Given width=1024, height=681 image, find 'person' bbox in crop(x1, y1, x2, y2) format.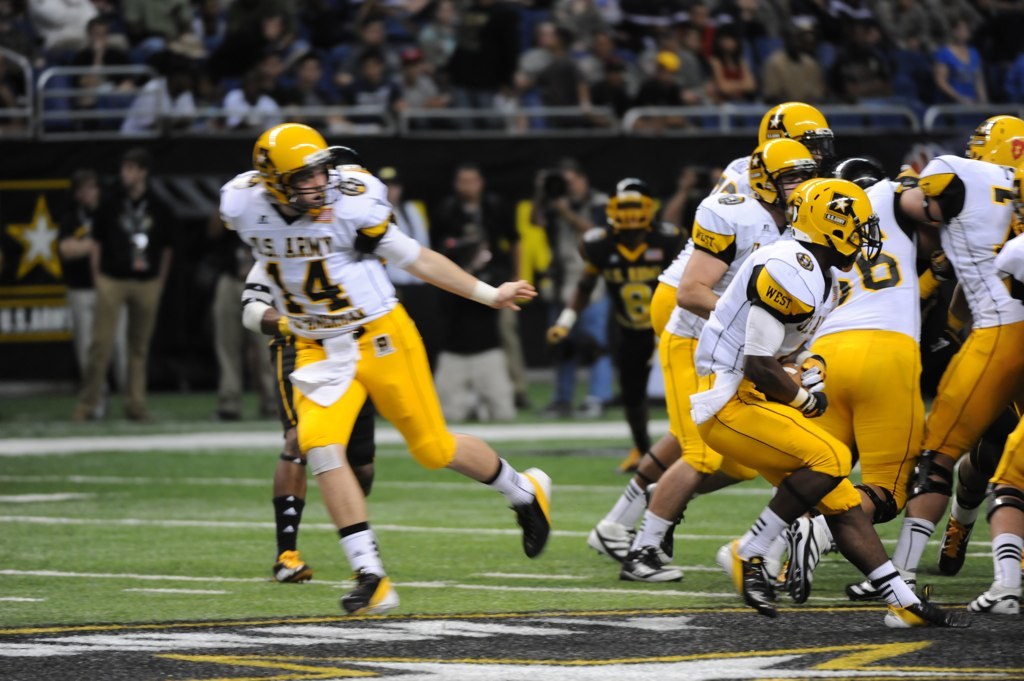
crop(545, 177, 694, 470).
